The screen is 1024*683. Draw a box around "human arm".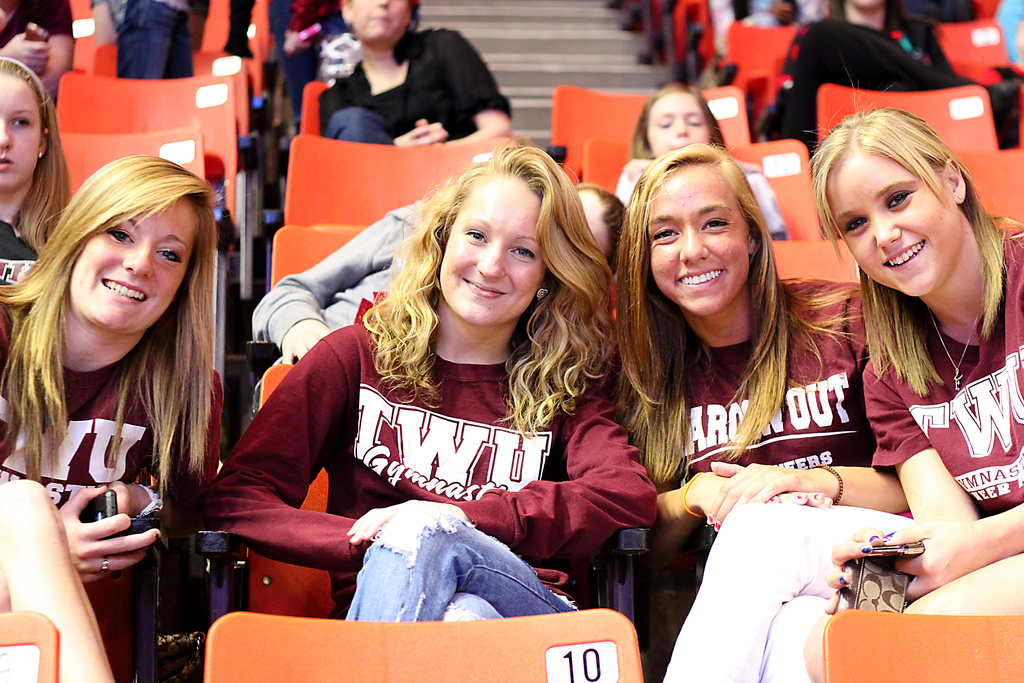
pyautogui.locateOnScreen(63, 477, 168, 592).
